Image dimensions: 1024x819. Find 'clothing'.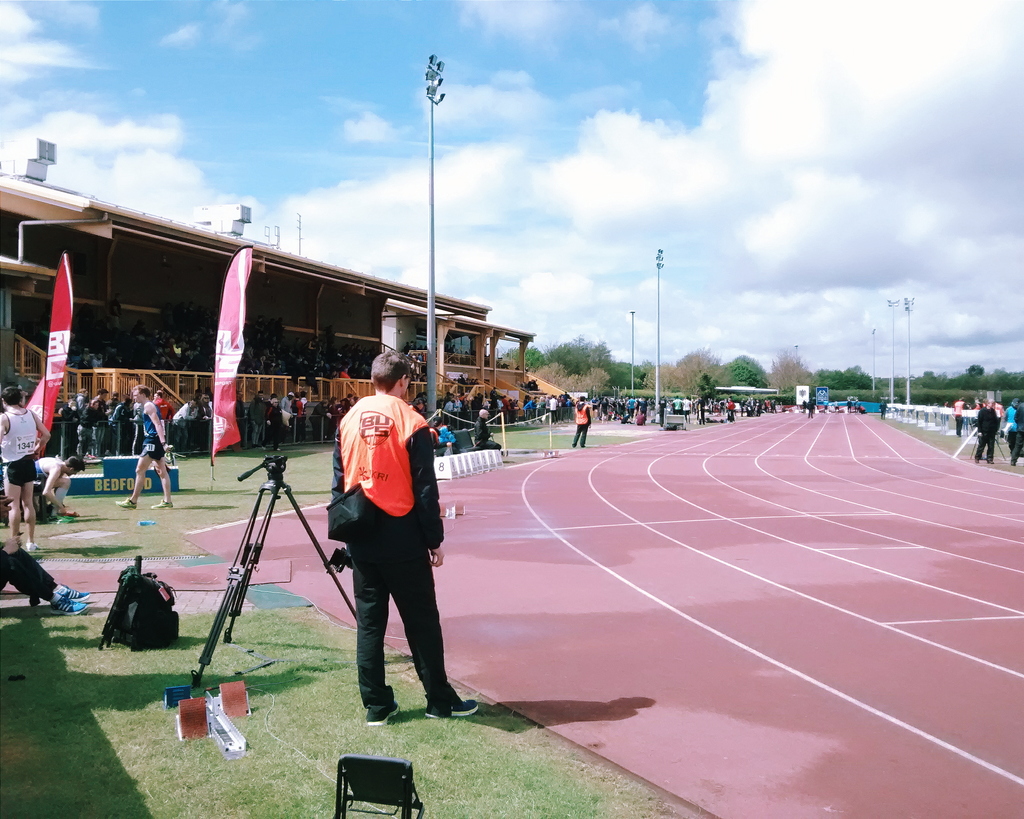
475, 418, 499, 448.
